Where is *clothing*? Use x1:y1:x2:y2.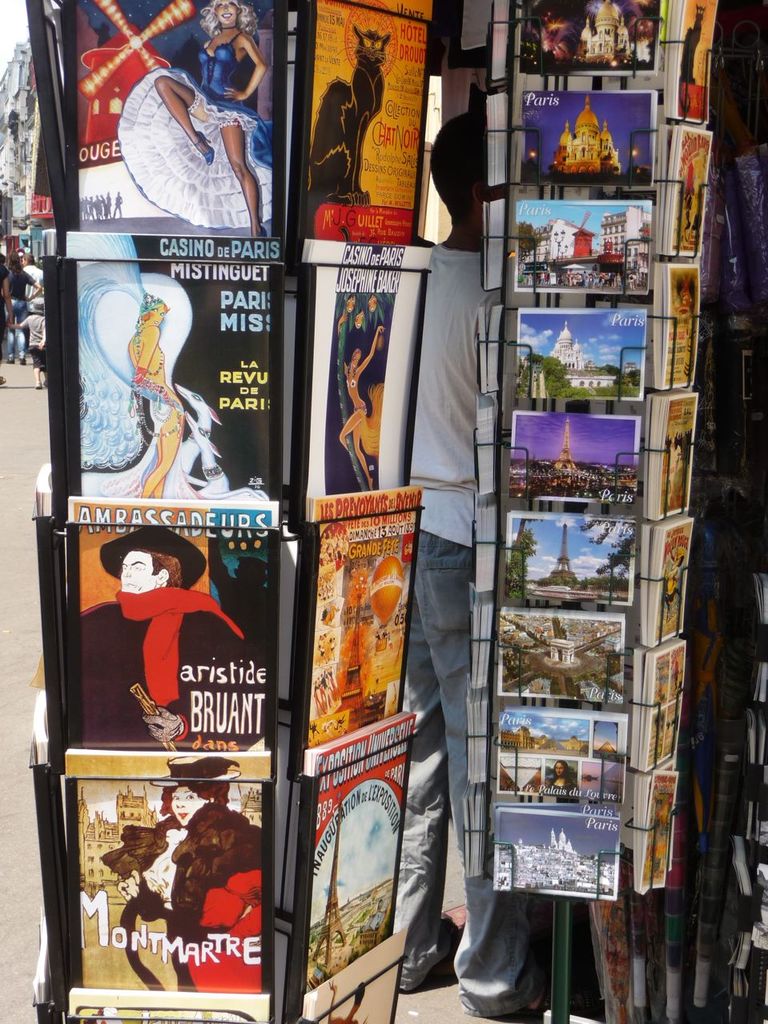
181:27:260:142.
